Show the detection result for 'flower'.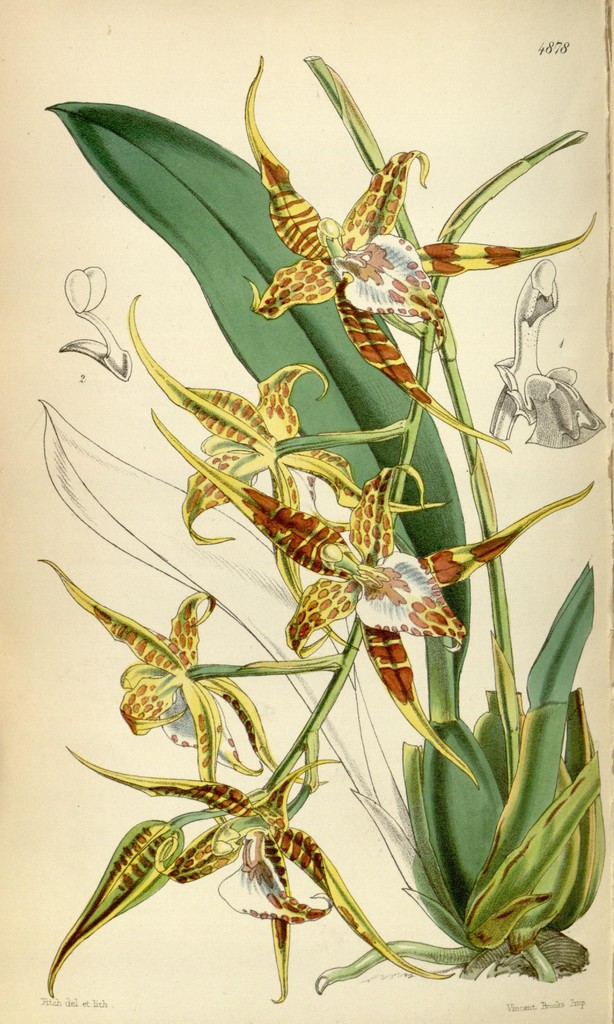
select_region(126, 292, 443, 602).
